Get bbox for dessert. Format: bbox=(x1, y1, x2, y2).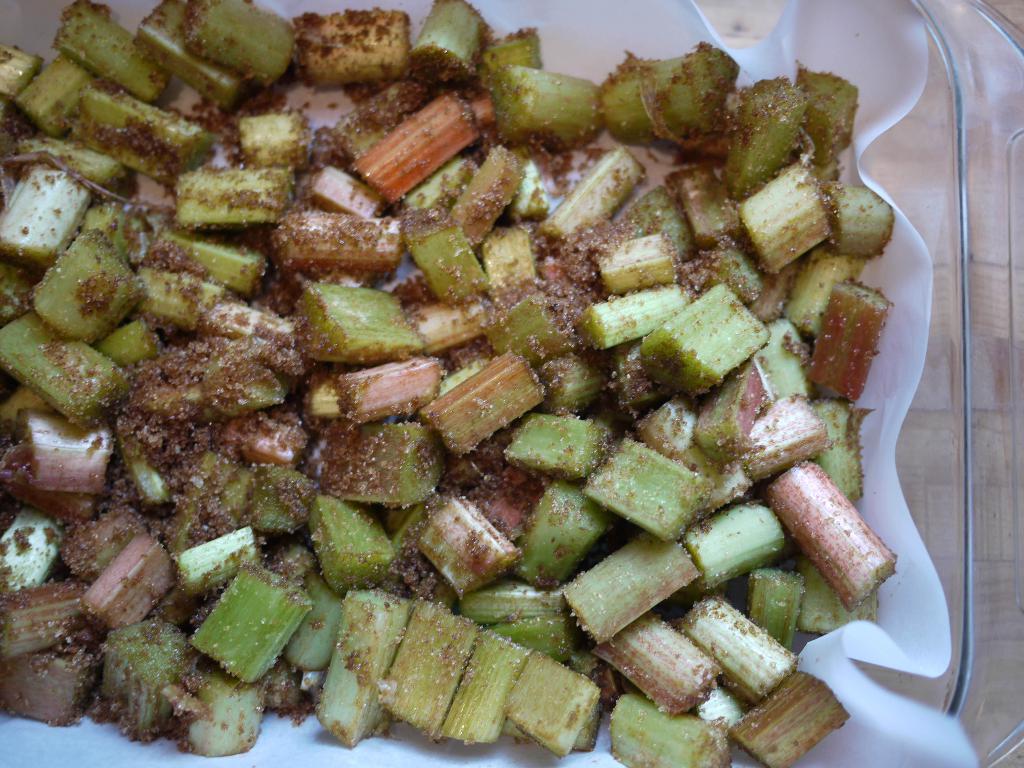
bbox=(235, 473, 317, 544).
